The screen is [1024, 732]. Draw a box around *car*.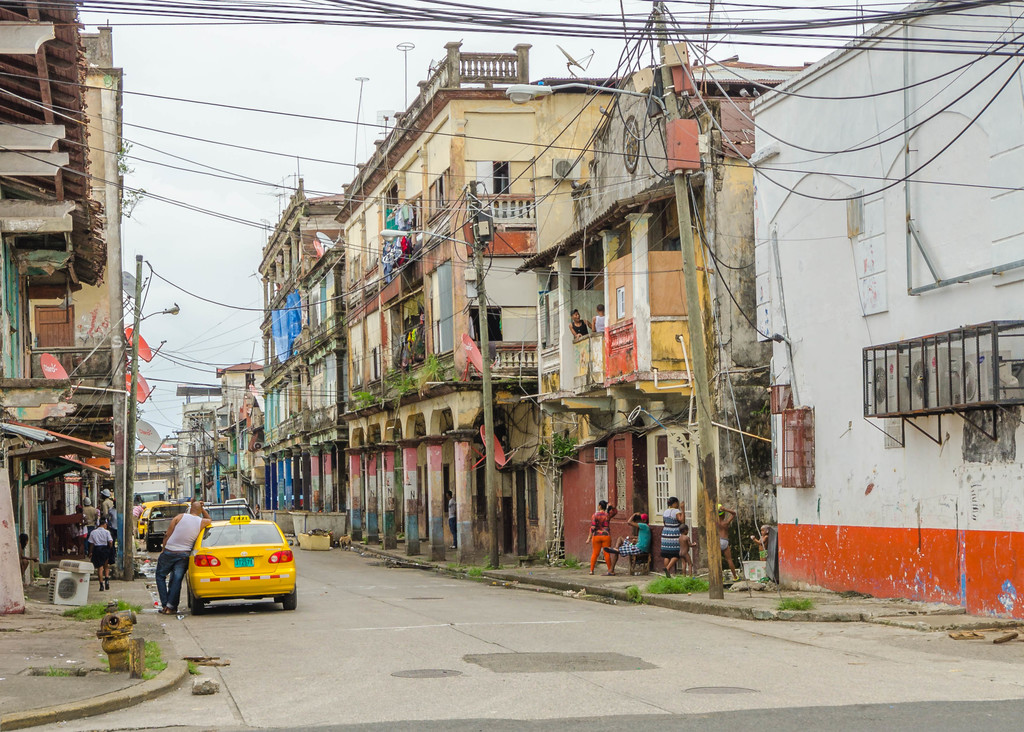
rect(136, 504, 163, 539).
